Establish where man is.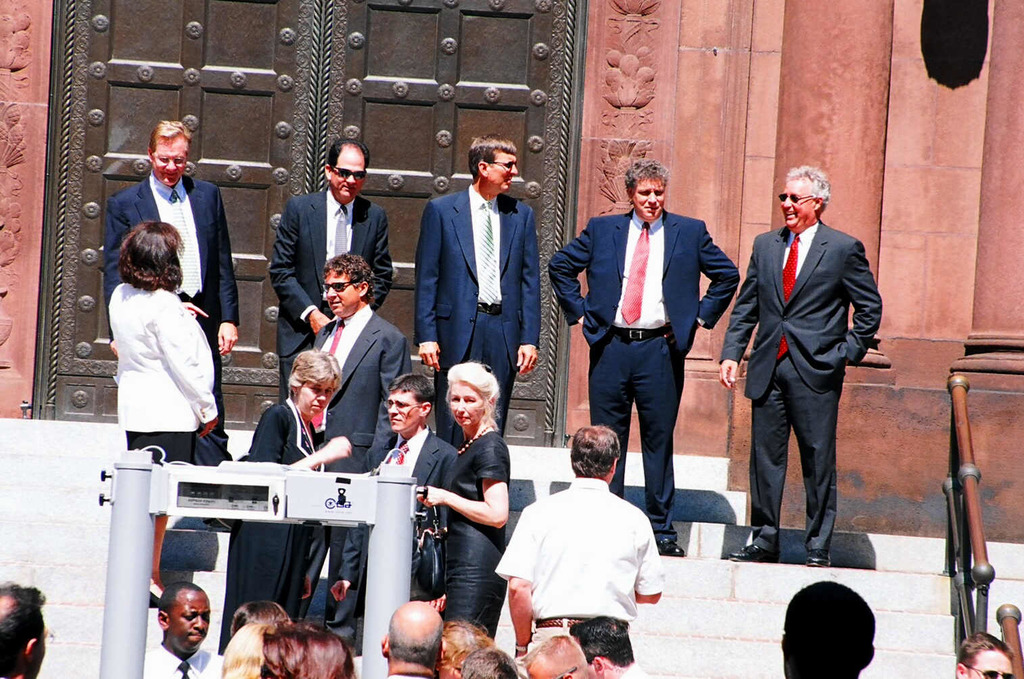
Established at select_region(522, 632, 589, 678).
